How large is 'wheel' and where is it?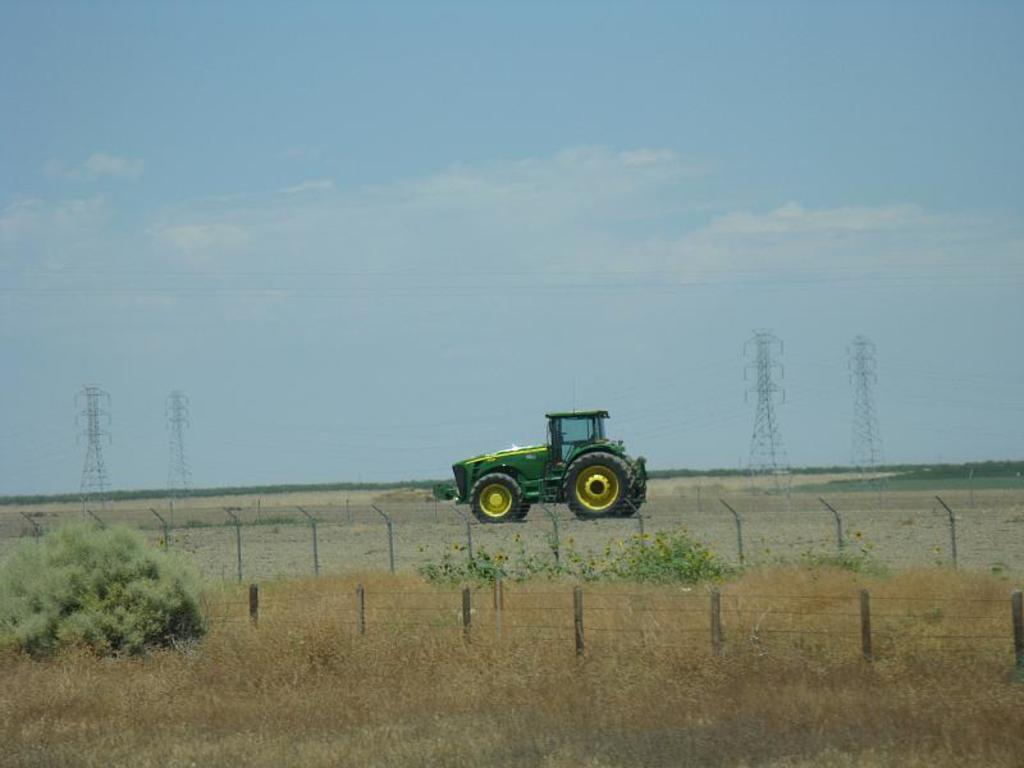
Bounding box: <bbox>517, 499, 531, 520</bbox>.
